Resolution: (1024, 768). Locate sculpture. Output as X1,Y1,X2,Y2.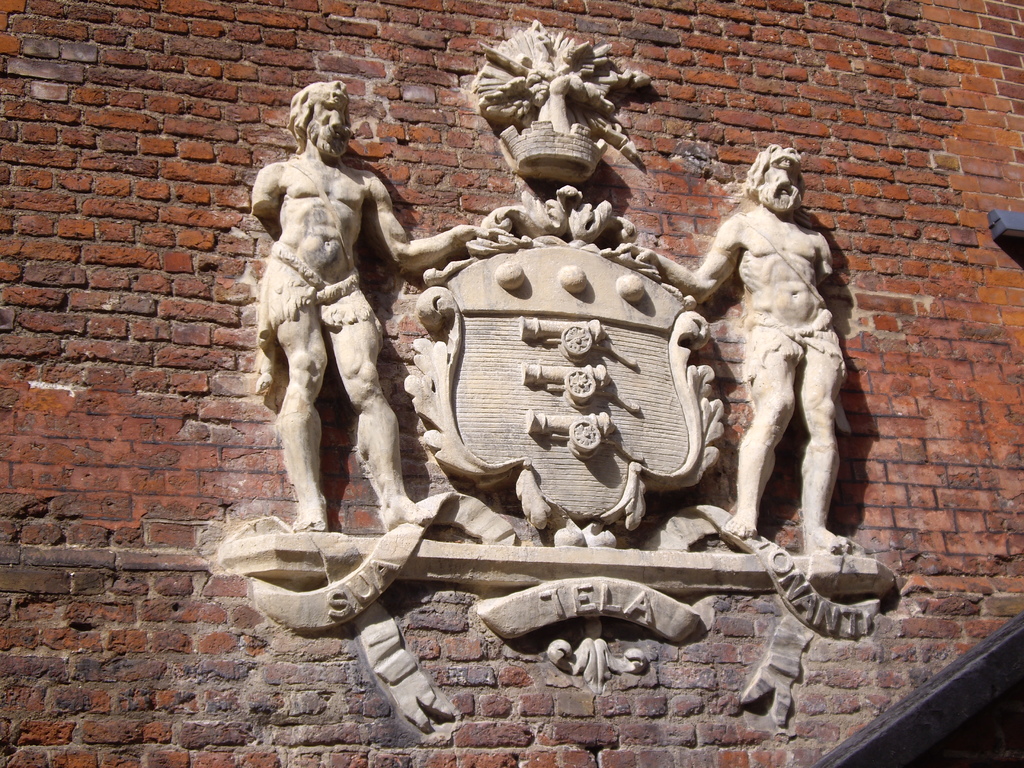
229,68,550,548.
